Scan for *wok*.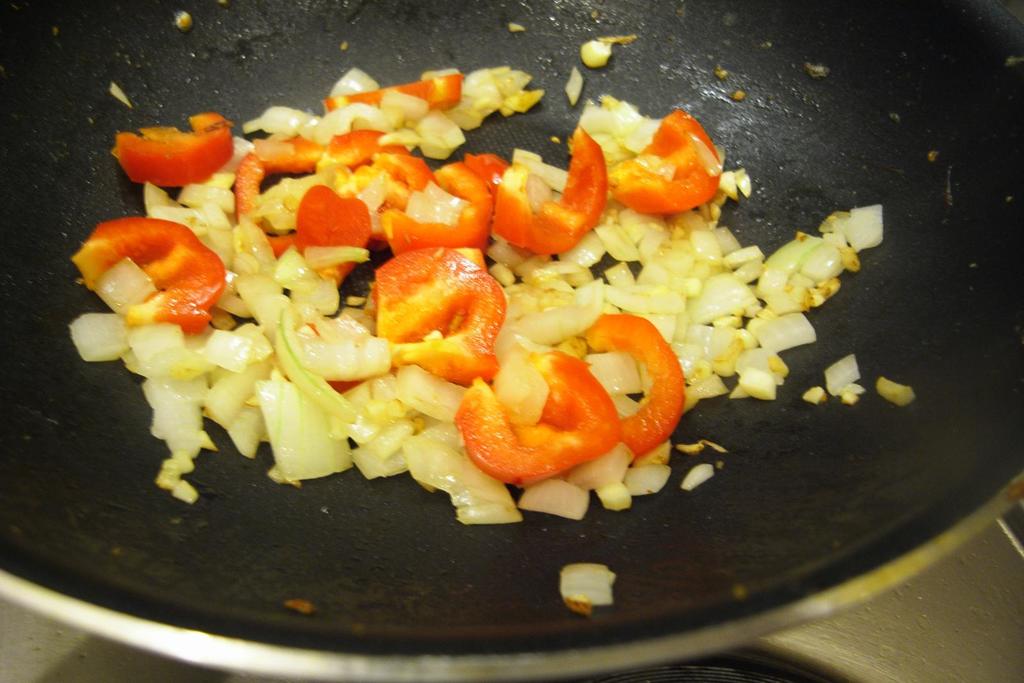
Scan result: {"left": 8, "top": 0, "right": 1023, "bottom": 682}.
